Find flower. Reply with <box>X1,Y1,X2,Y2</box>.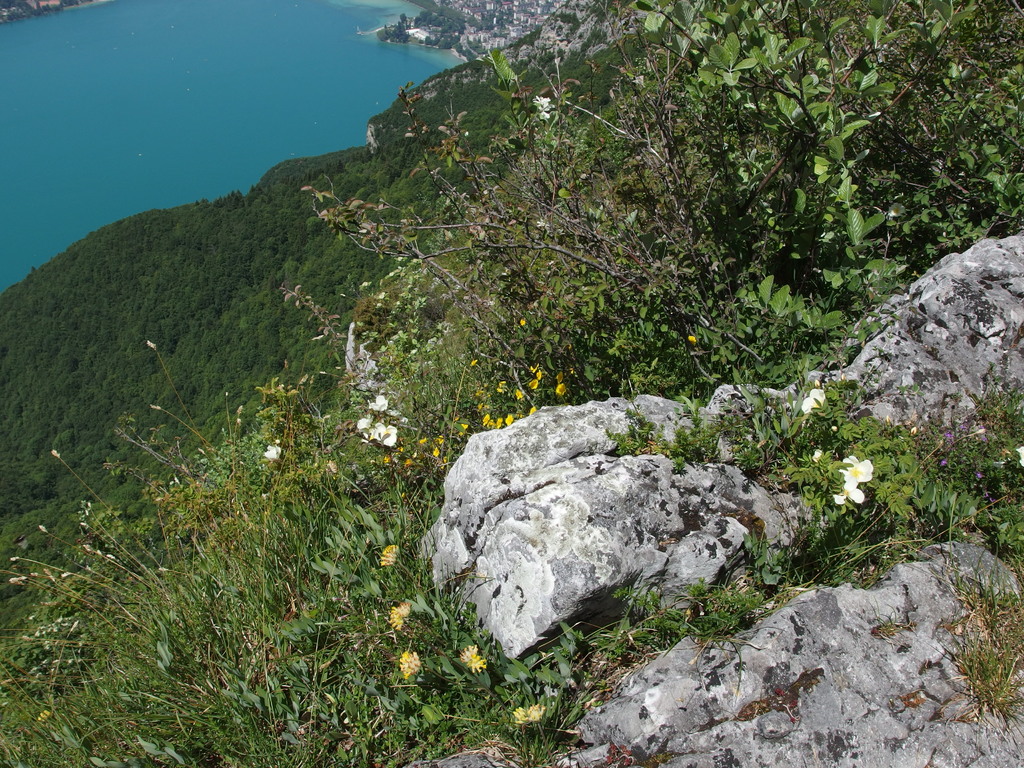
<box>380,545,397,569</box>.
